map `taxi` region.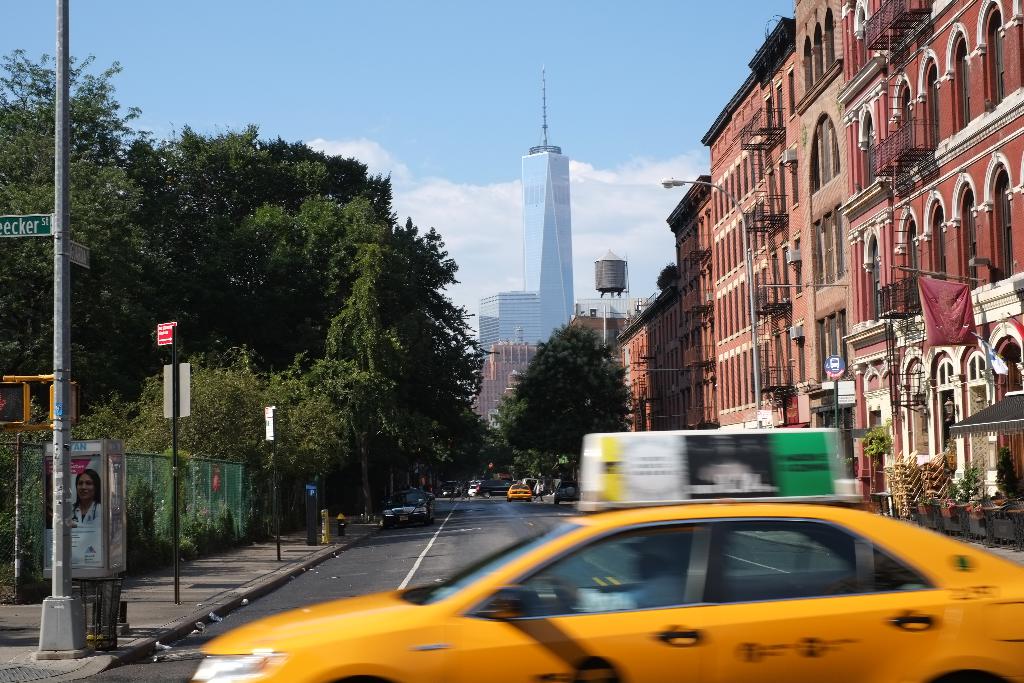
Mapped to (508,476,534,500).
